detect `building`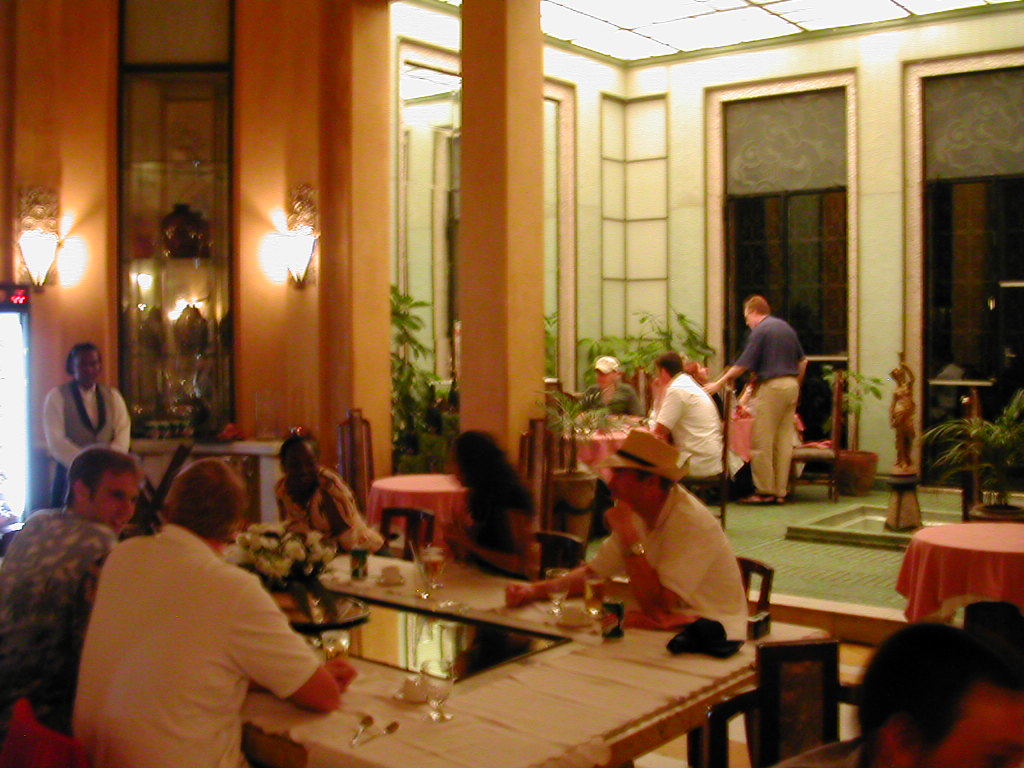
<region>0, 0, 1023, 765</region>
